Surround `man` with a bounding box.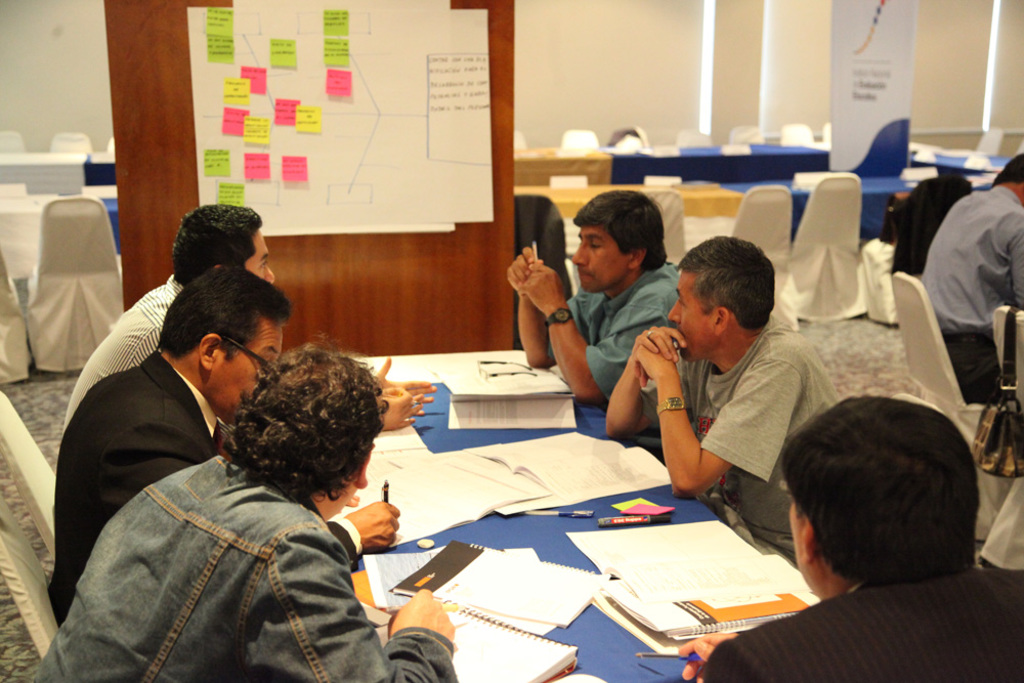
locate(31, 334, 456, 682).
